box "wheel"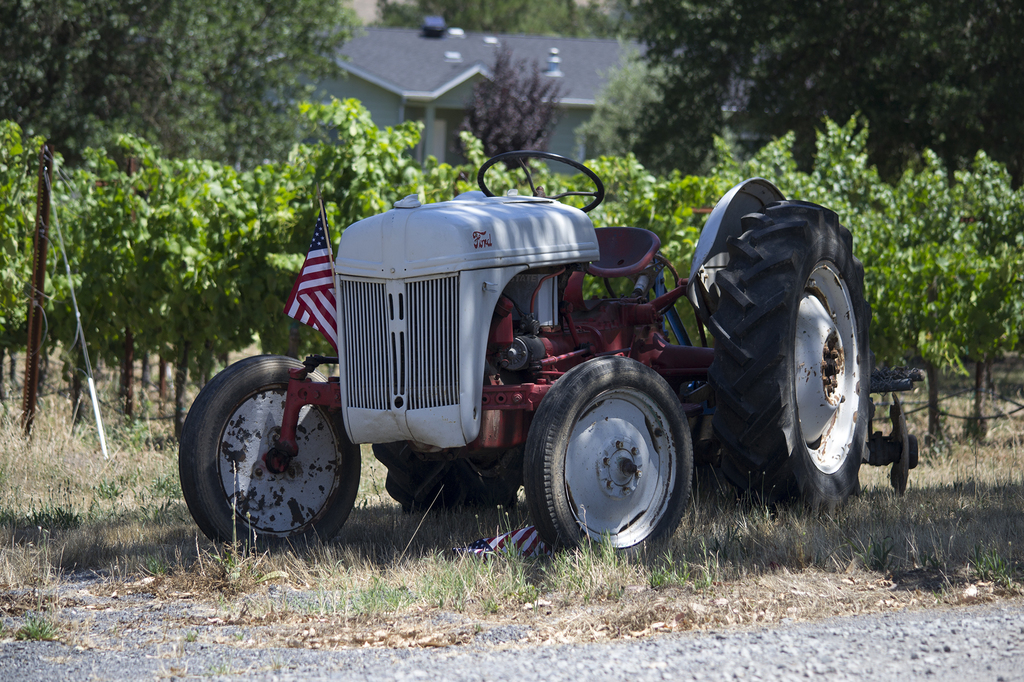
[x1=474, y1=147, x2=606, y2=226]
